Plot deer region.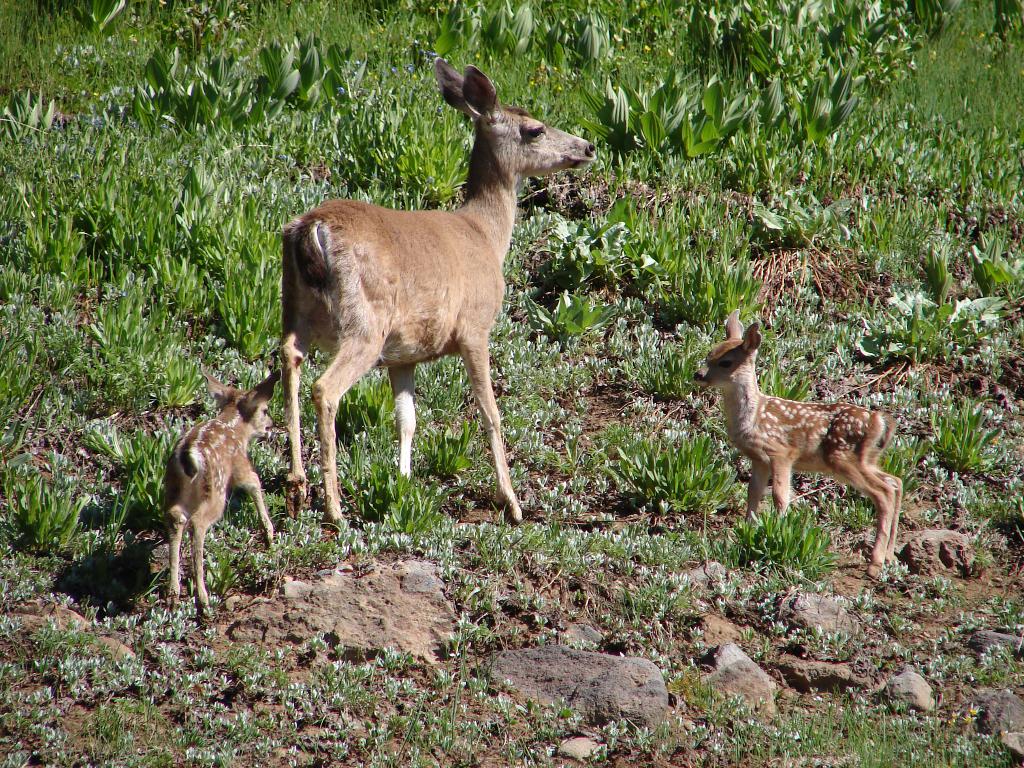
Plotted at 291,52,596,524.
